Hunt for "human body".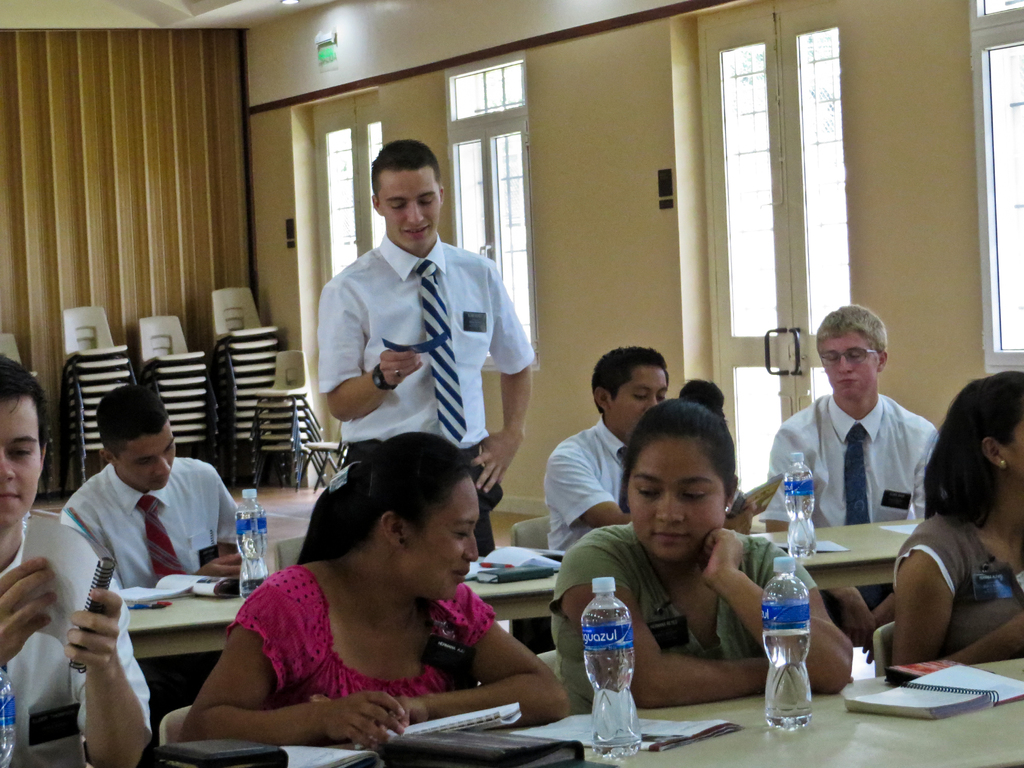
Hunted down at [769, 303, 944, 657].
